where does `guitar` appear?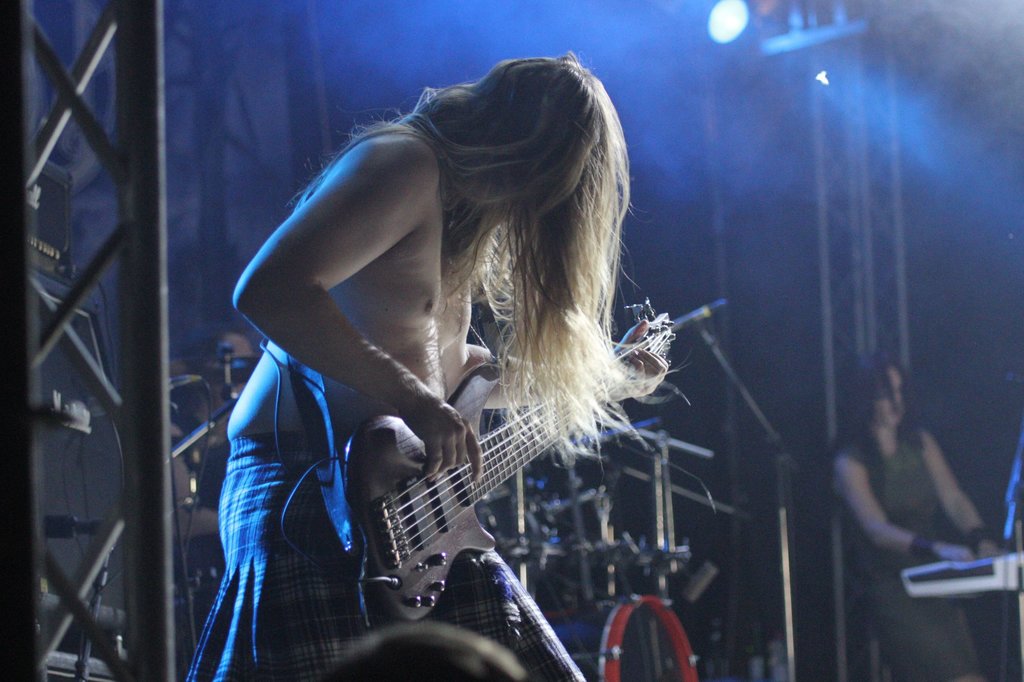
Appears at crop(348, 303, 692, 628).
